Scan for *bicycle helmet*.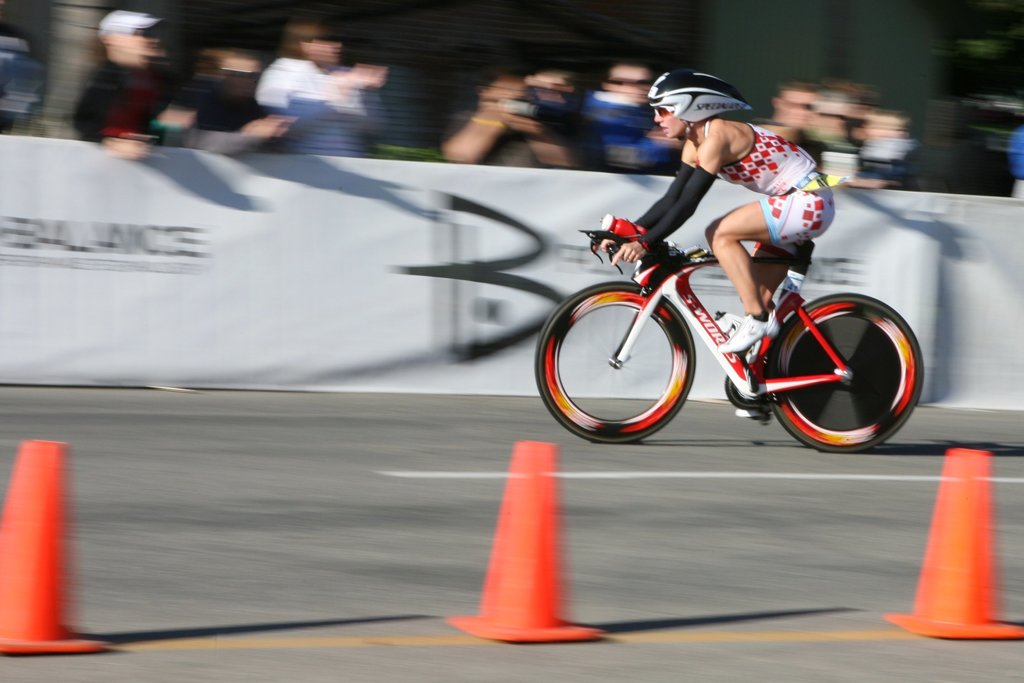
Scan result: [648,63,758,141].
